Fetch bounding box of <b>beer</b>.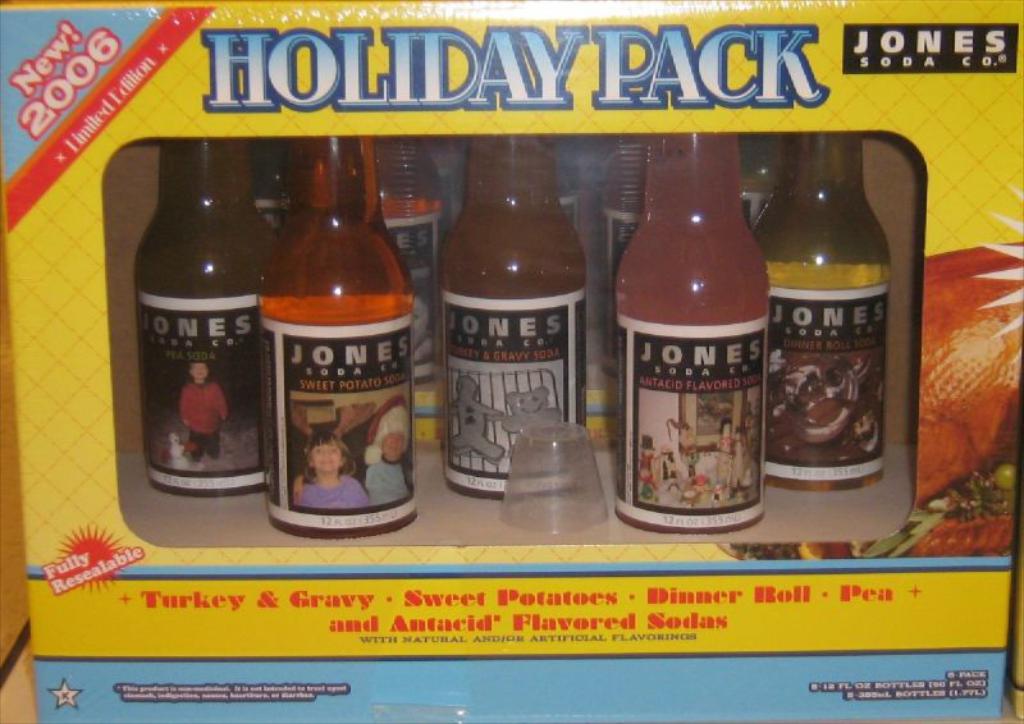
Bbox: x1=613 y1=123 x2=768 y2=544.
